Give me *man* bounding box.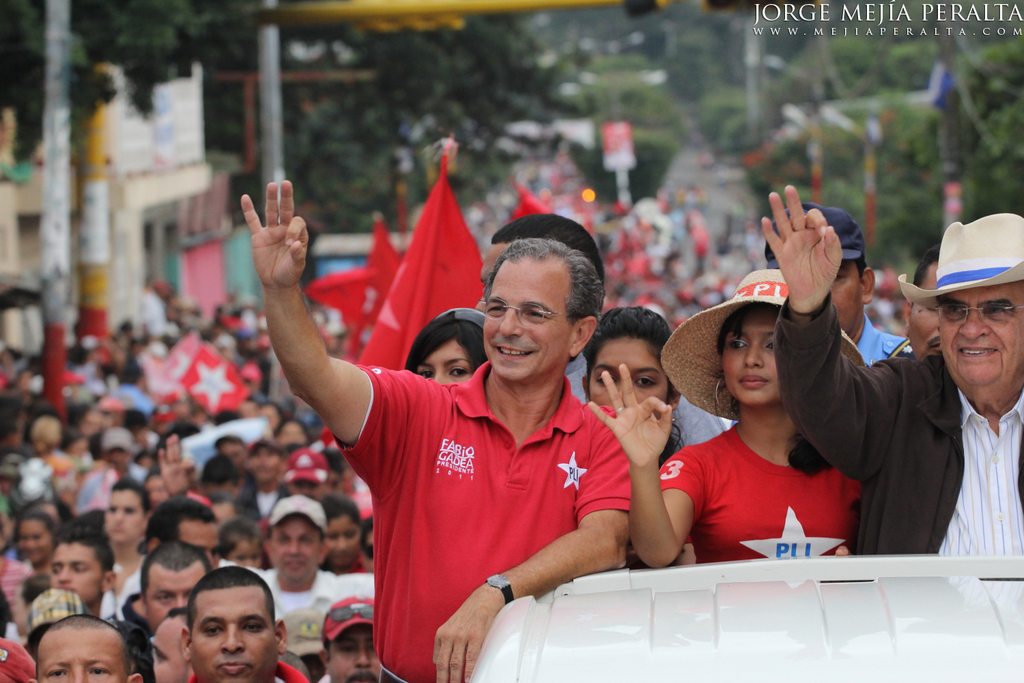
(863, 202, 1023, 583).
